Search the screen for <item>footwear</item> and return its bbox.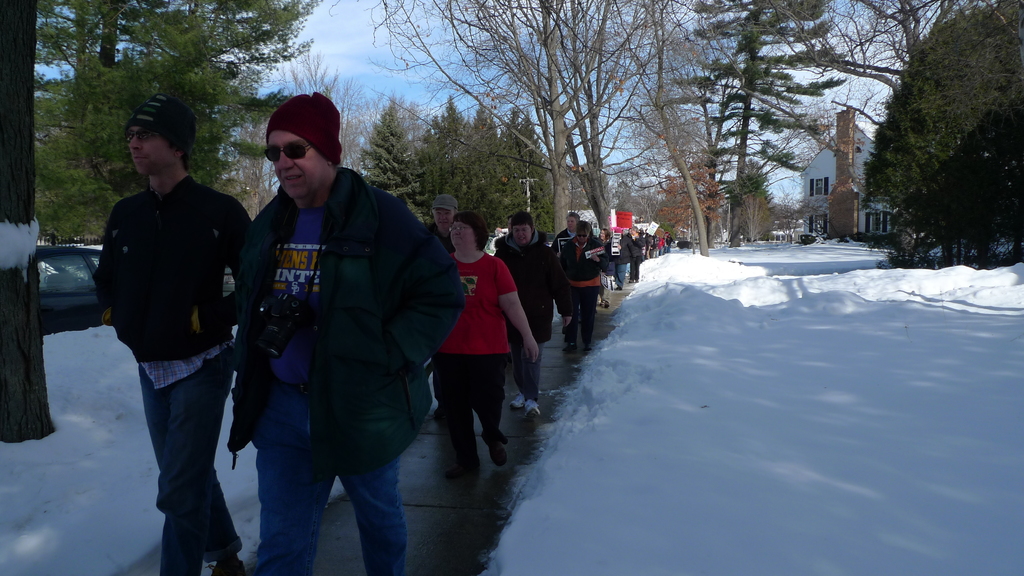
Found: {"left": 481, "top": 431, "right": 506, "bottom": 465}.
